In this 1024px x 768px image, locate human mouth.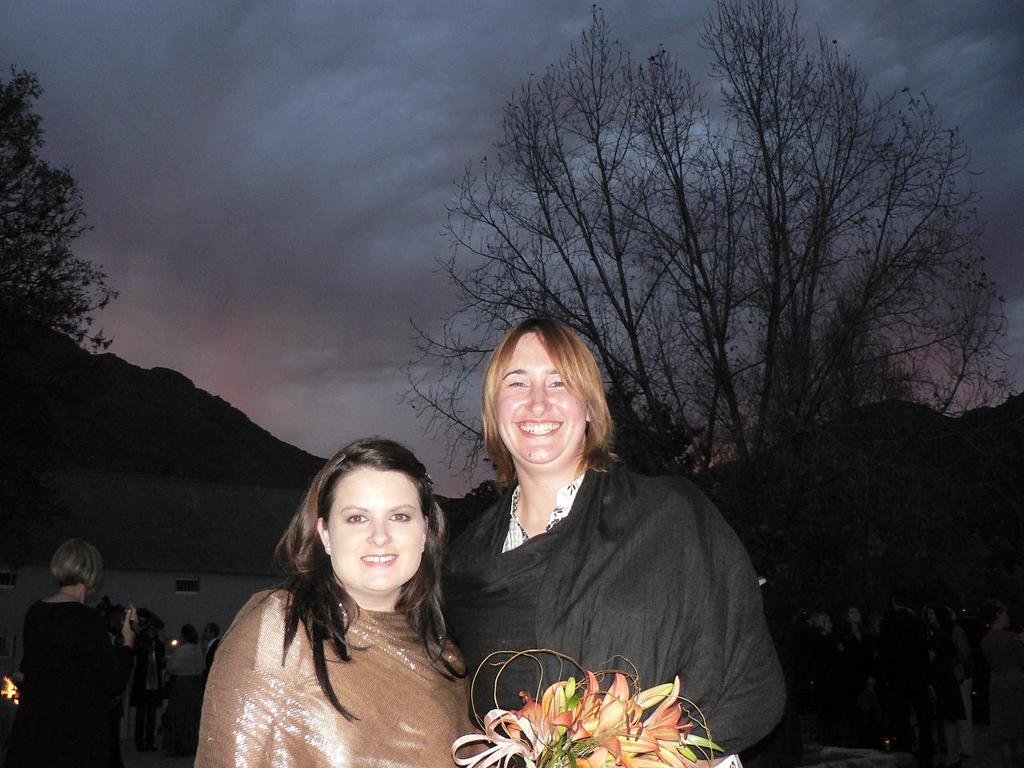
Bounding box: l=349, t=542, r=398, b=565.
